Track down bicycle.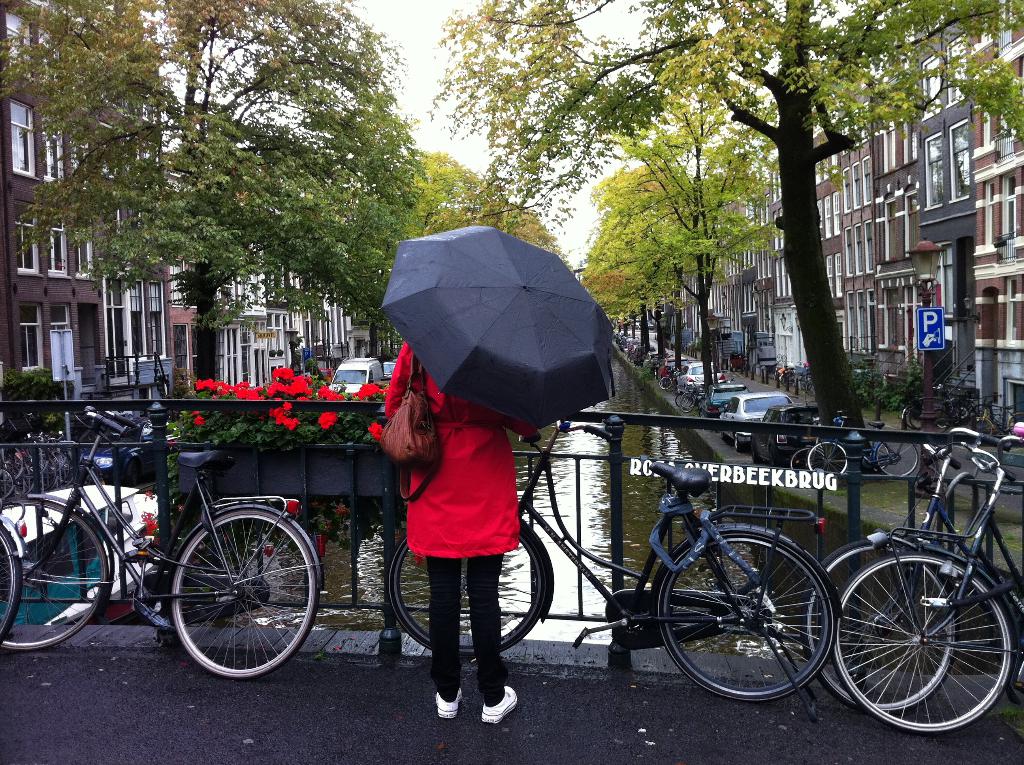
Tracked to pyautogui.locateOnScreen(781, 366, 796, 386).
